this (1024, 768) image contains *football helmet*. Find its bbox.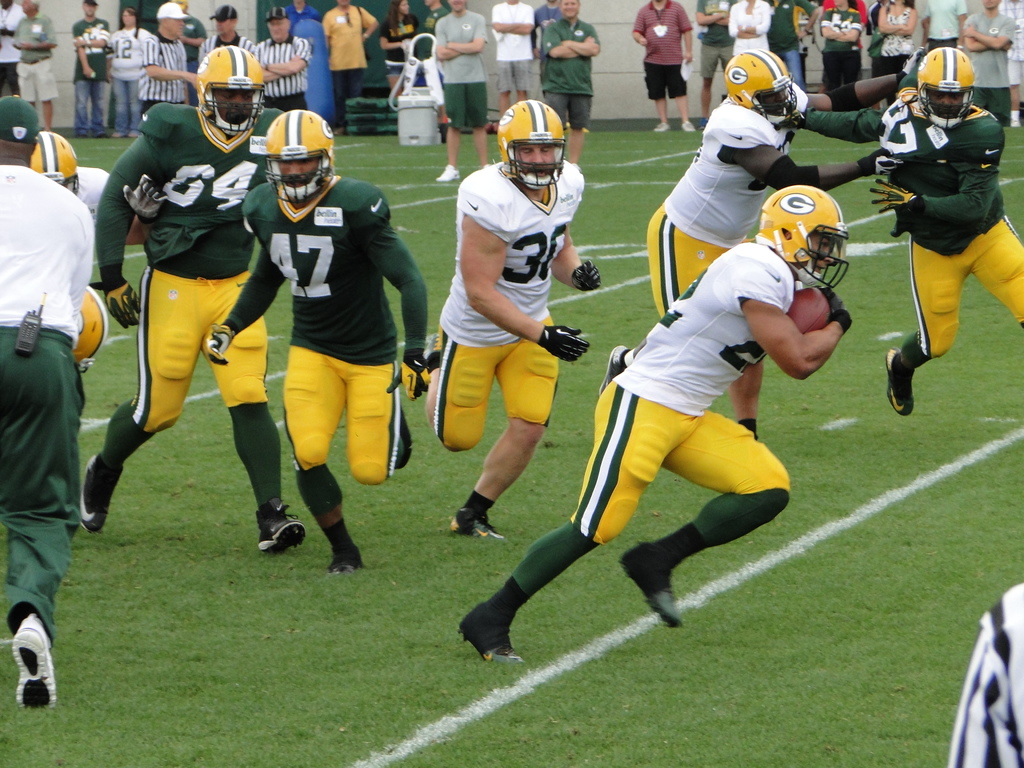
727 45 809 127.
